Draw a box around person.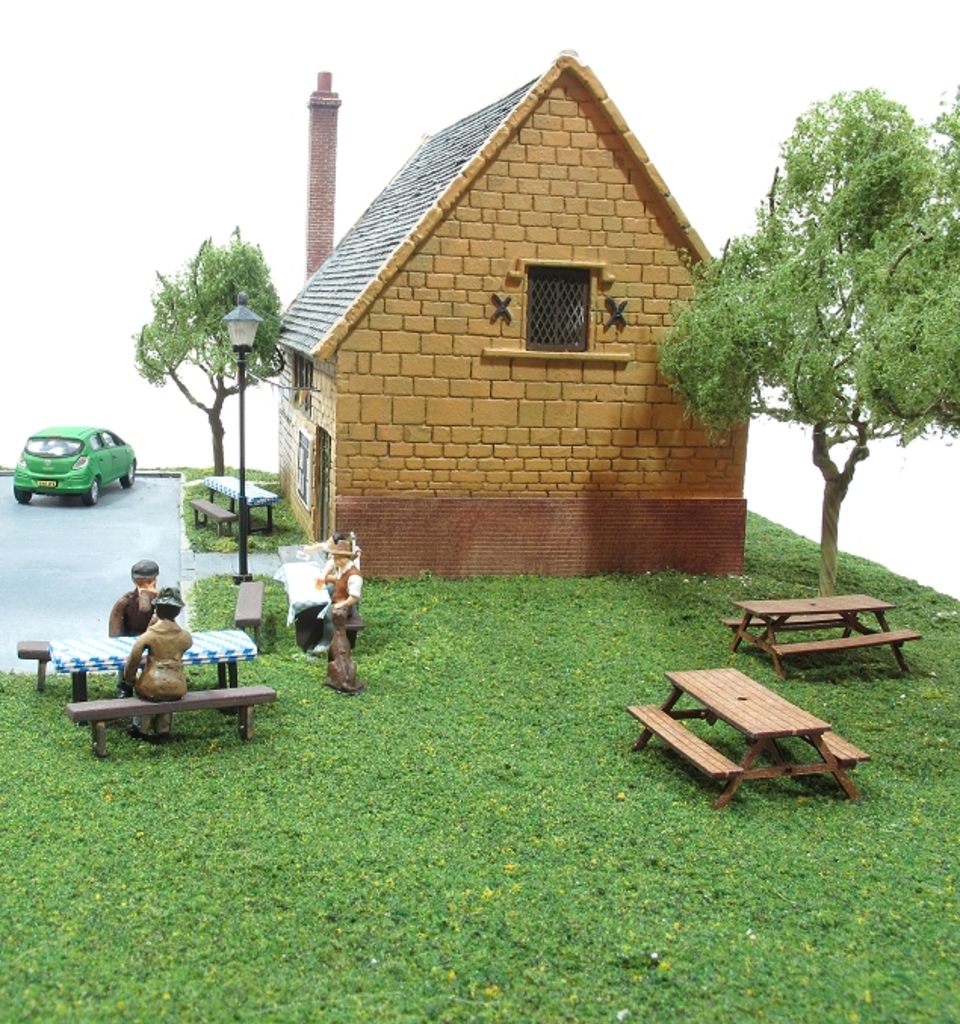
select_region(319, 537, 366, 658).
